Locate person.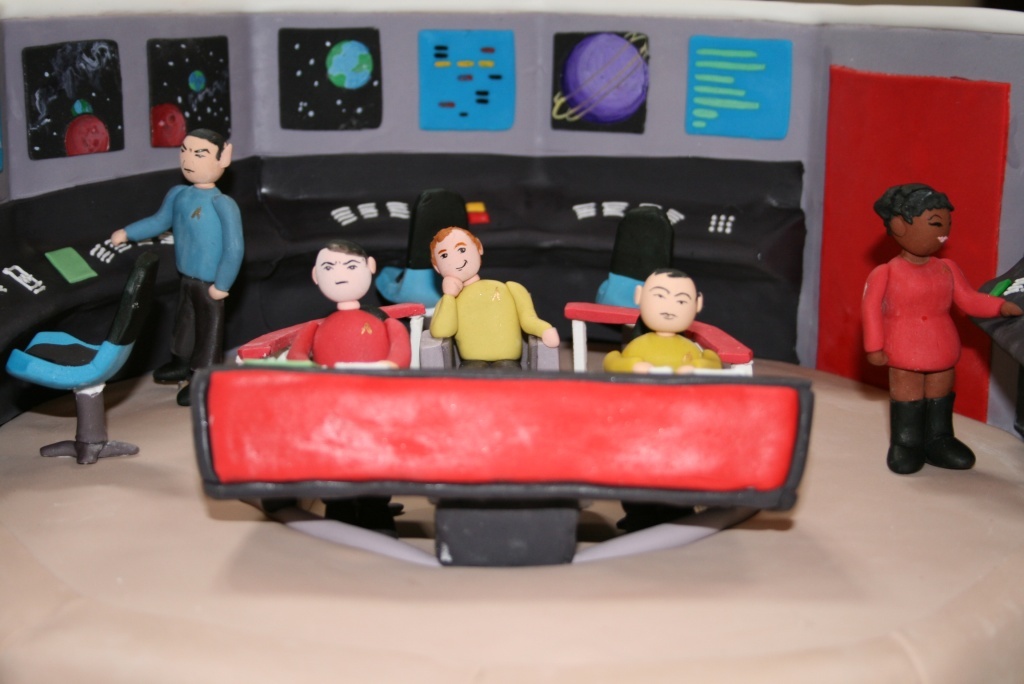
Bounding box: 867, 163, 995, 487.
